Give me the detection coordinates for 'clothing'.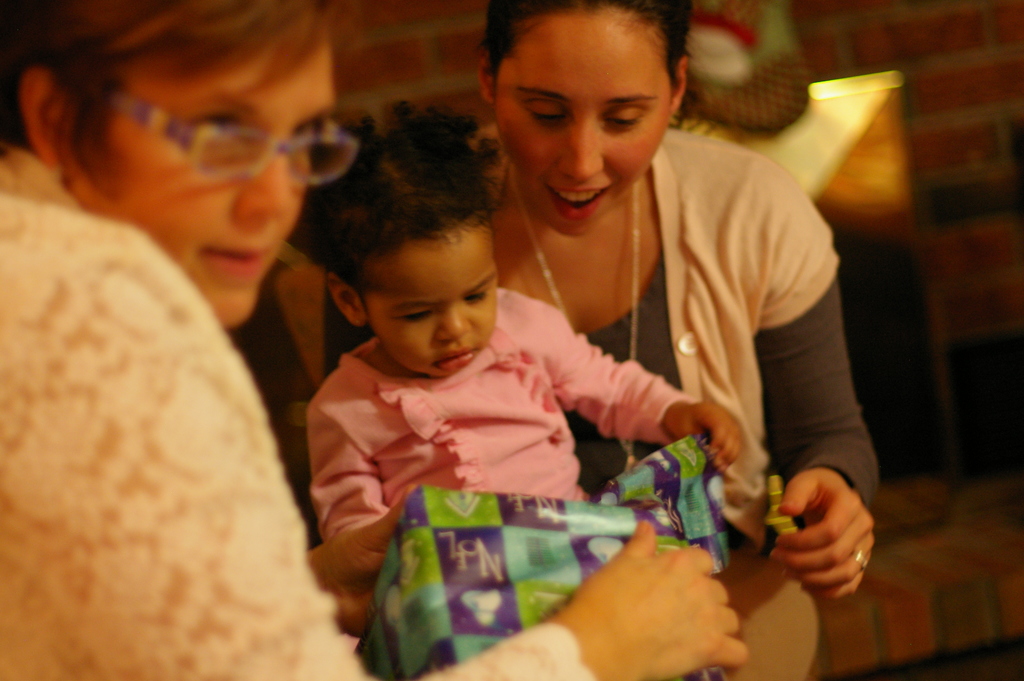
crop(667, 126, 881, 680).
